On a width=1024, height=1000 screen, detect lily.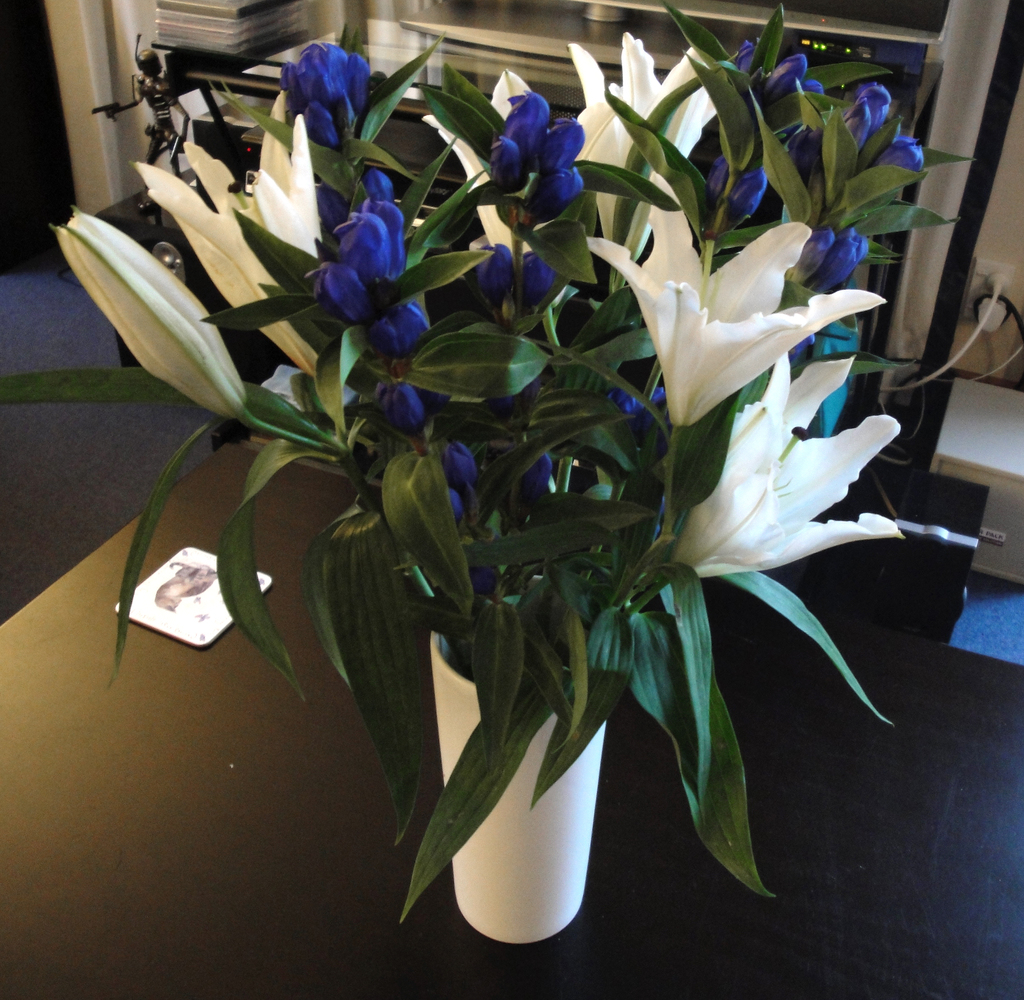
x1=421 y1=66 x2=604 y2=270.
